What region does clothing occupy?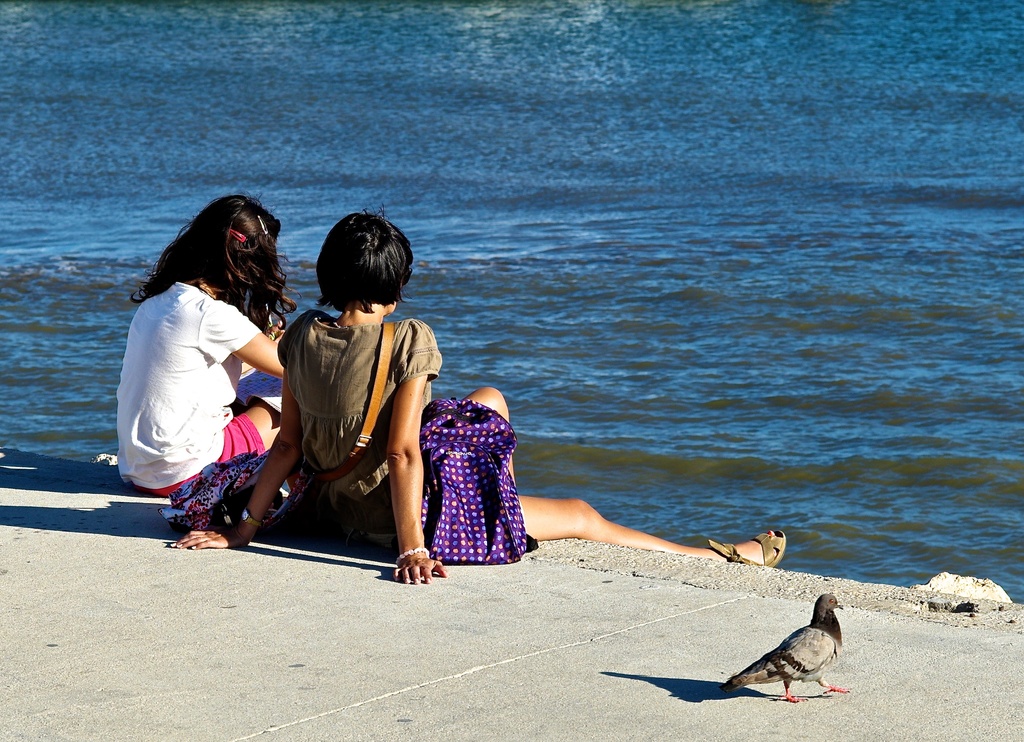
left=118, top=272, right=261, bottom=481.
